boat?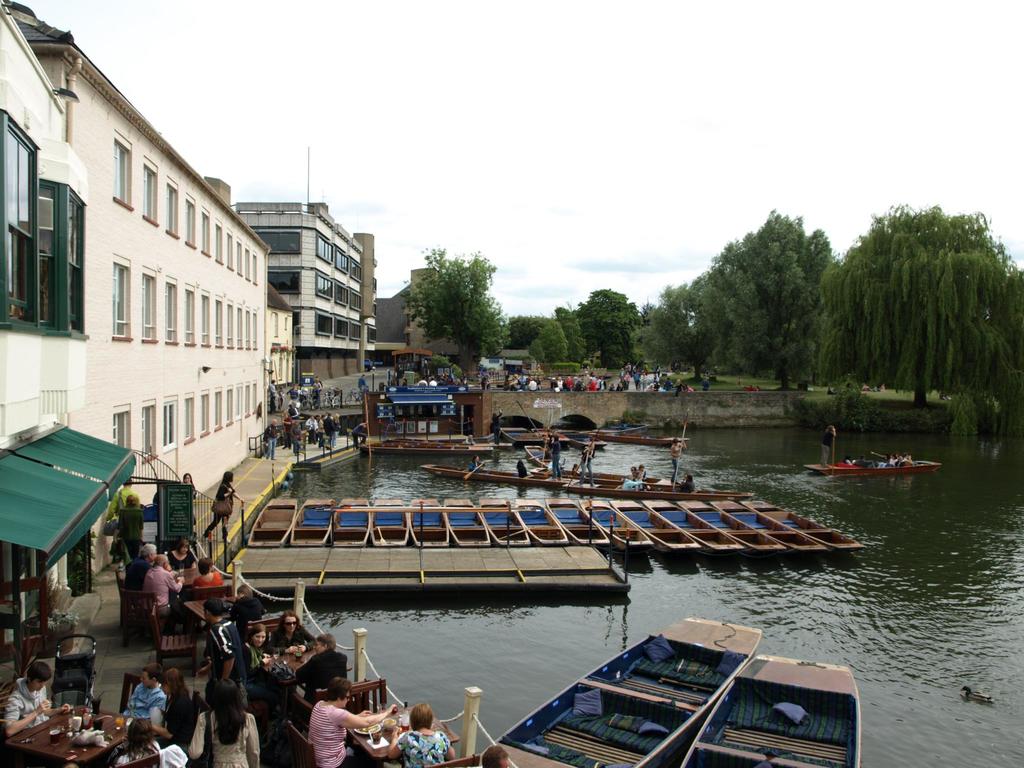
bbox=(649, 497, 740, 550)
